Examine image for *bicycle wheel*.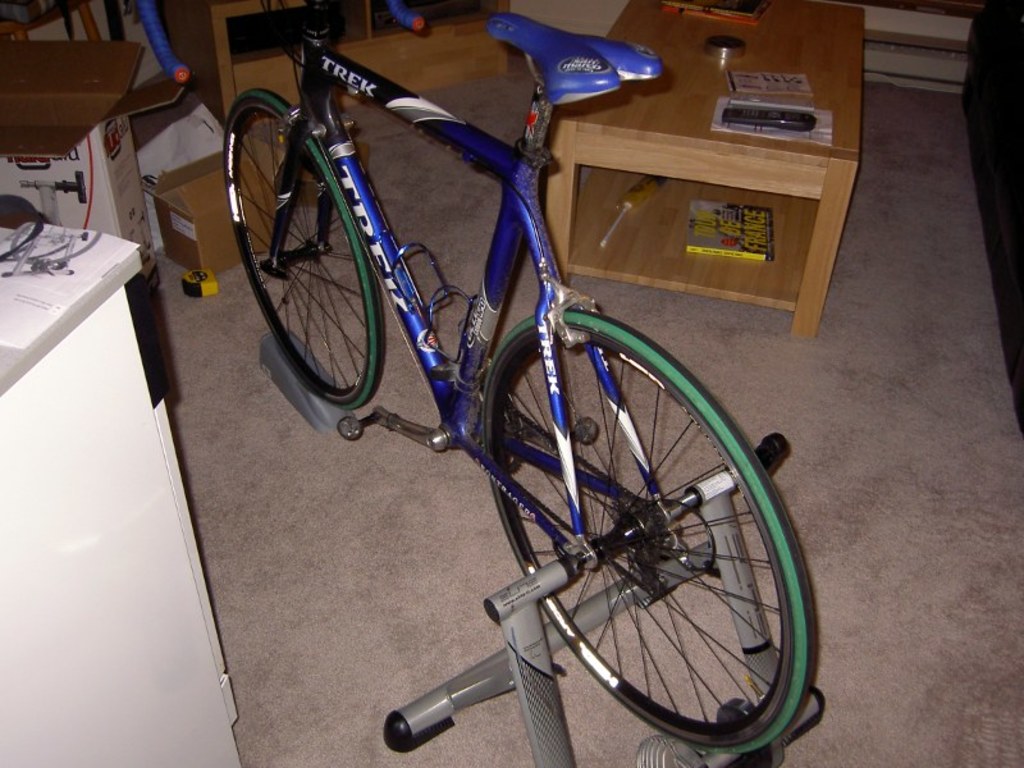
Examination result: 442/328/797/755.
